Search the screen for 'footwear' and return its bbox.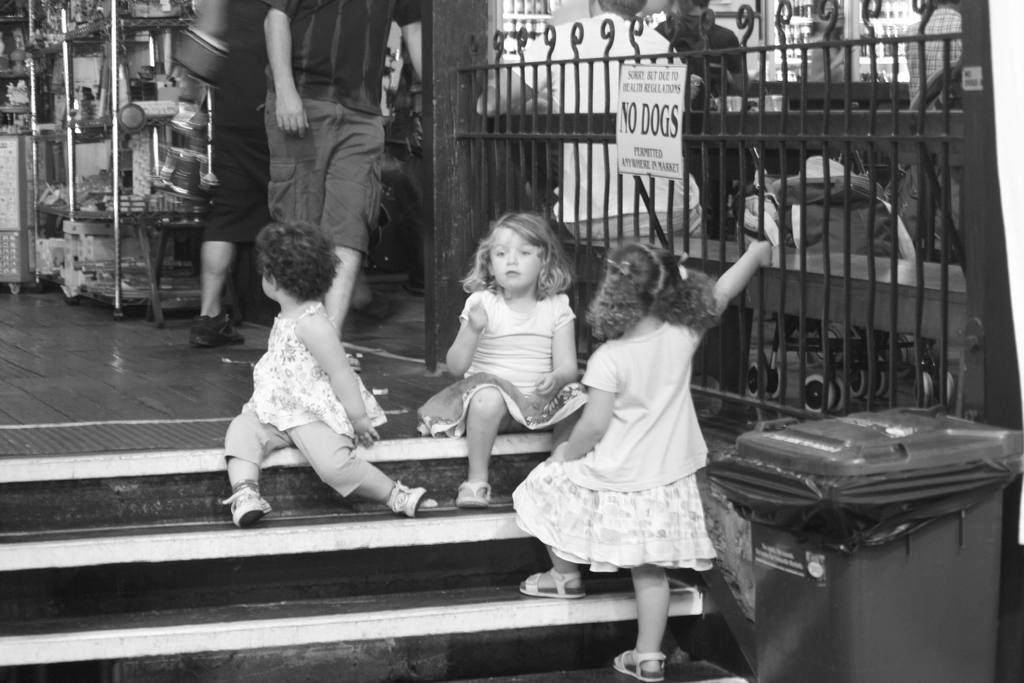
Found: {"x1": 612, "y1": 650, "x2": 668, "y2": 682}.
